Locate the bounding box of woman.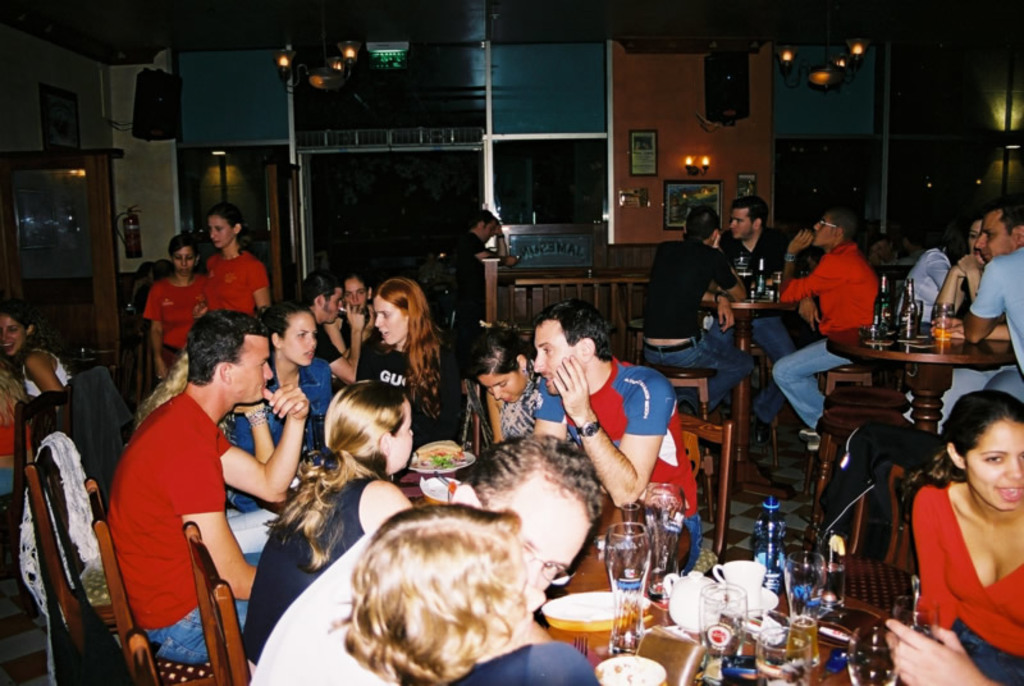
Bounding box: <bbox>908, 218, 980, 321</bbox>.
